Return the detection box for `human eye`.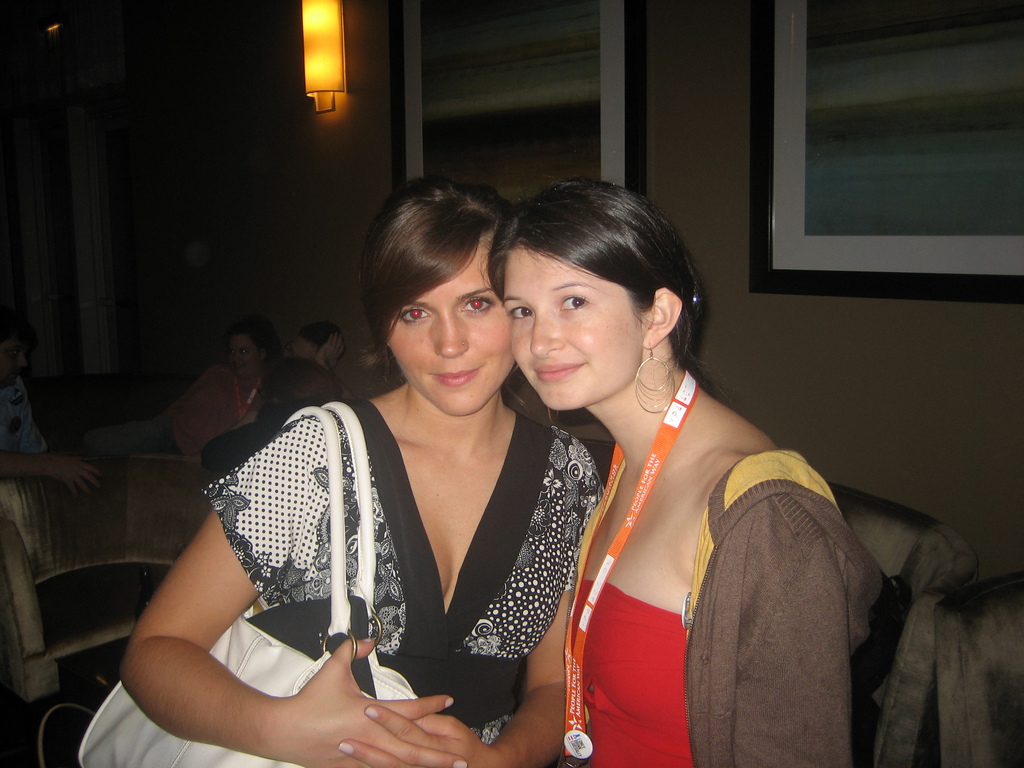
{"x1": 458, "y1": 295, "x2": 495, "y2": 321}.
